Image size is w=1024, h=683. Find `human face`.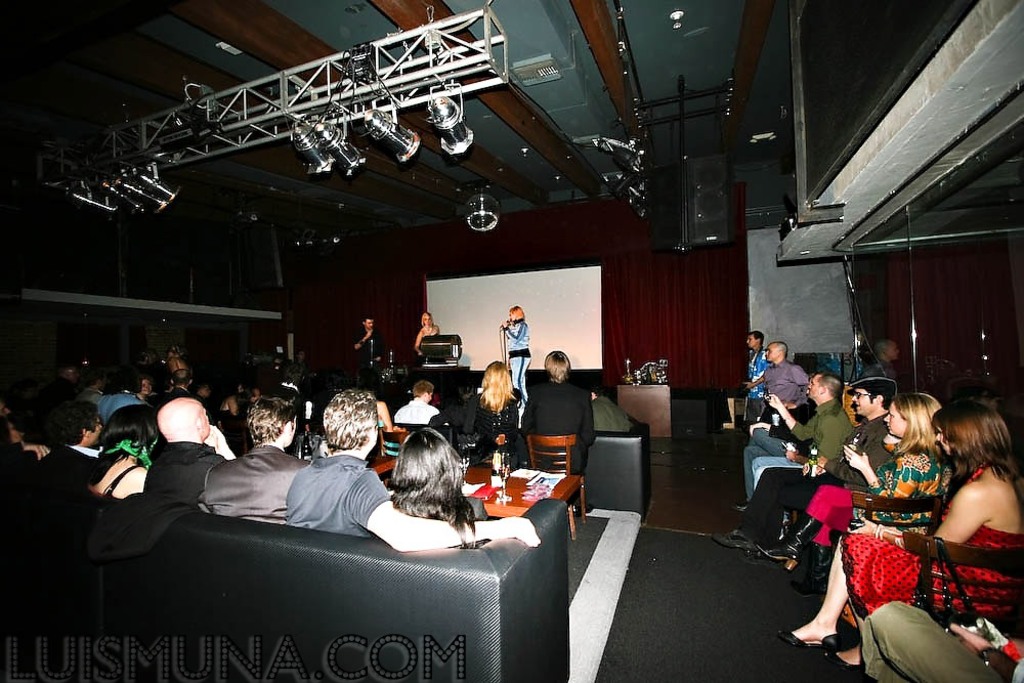
[x1=935, y1=426, x2=951, y2=456].
